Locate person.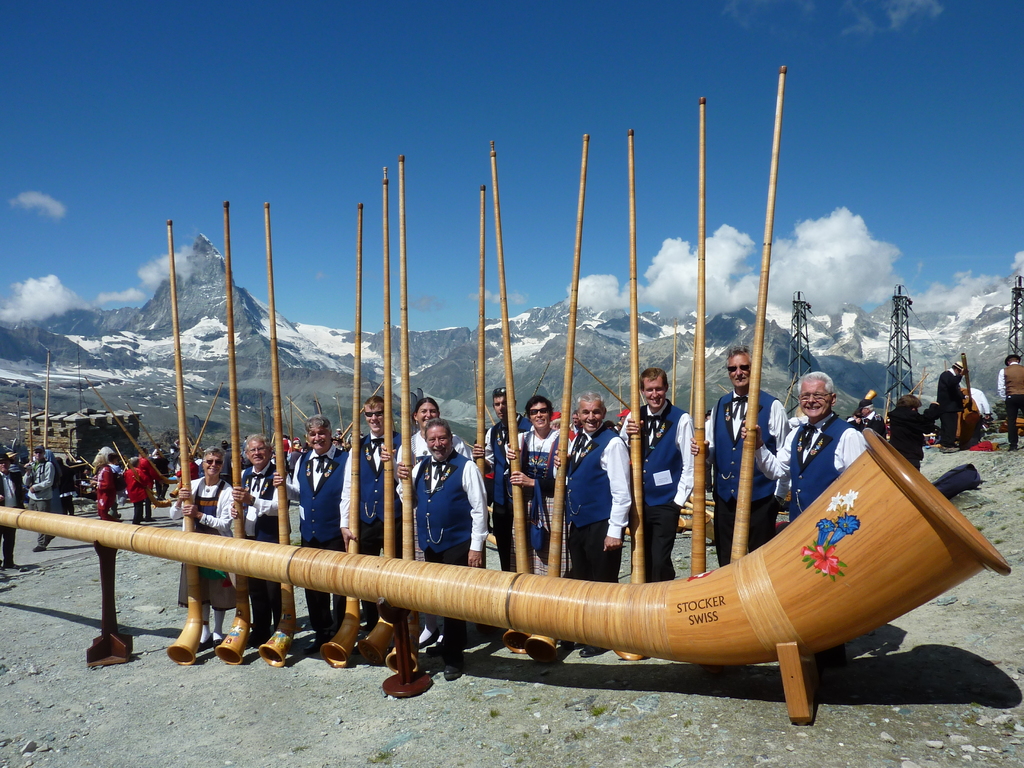
Bounding box: bbox=[551, 390, 627, 656].
